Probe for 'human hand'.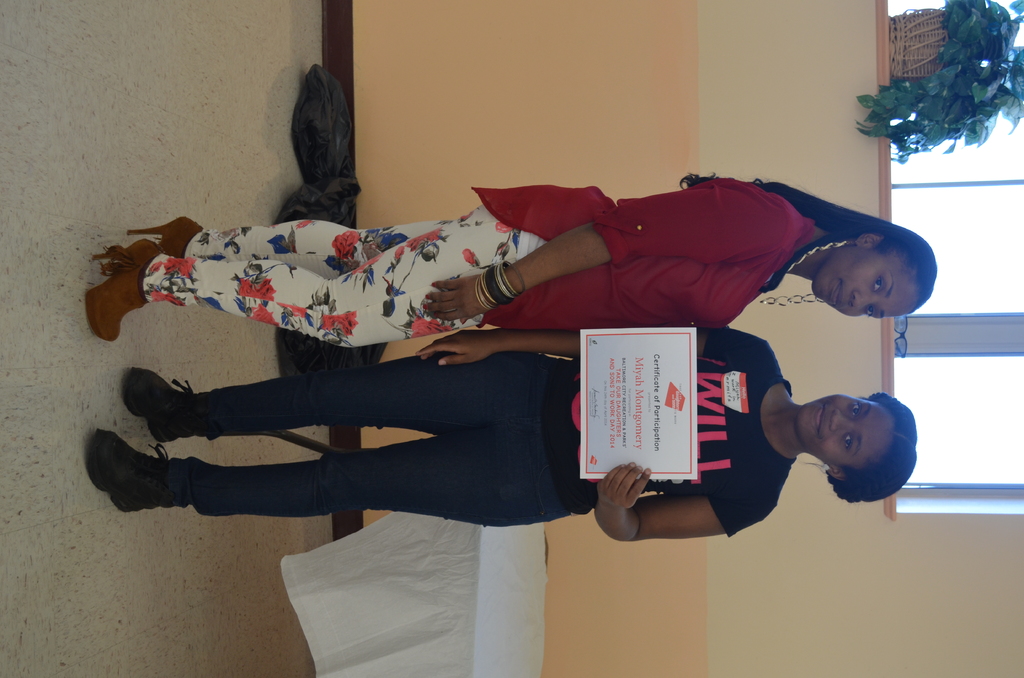
Probe result: {"x1": 422, "y1": 273, "x2": 495, "y2": 328}.
